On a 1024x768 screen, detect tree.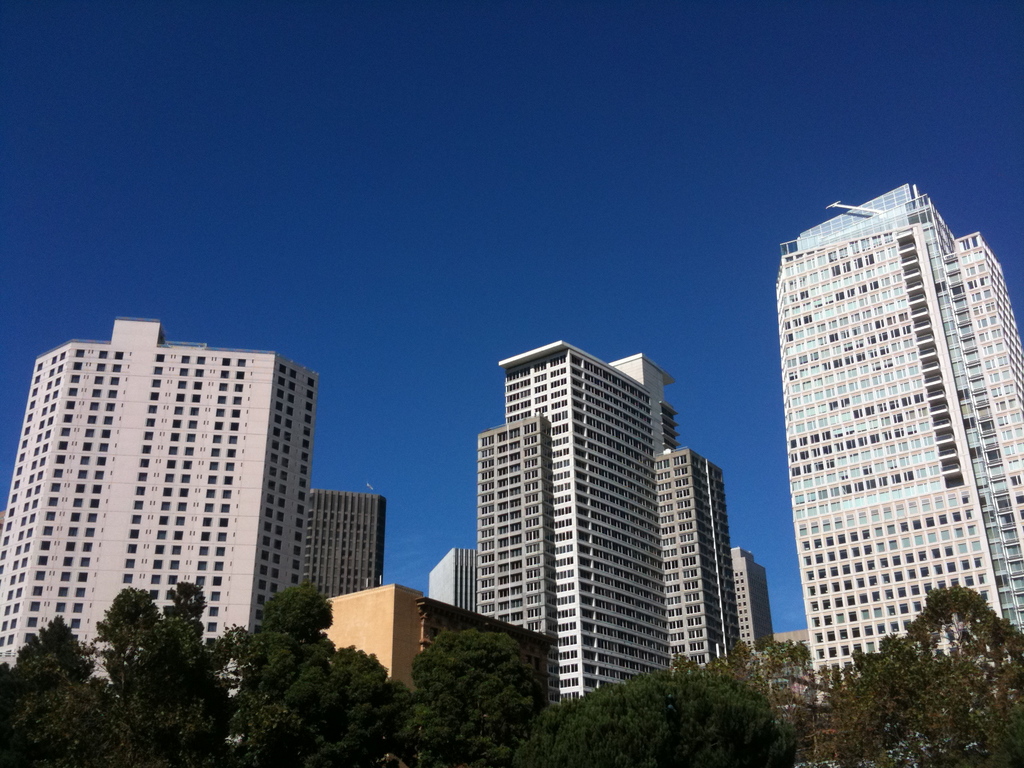
<bbox>810, 584, 1023, 767</bbox>.
